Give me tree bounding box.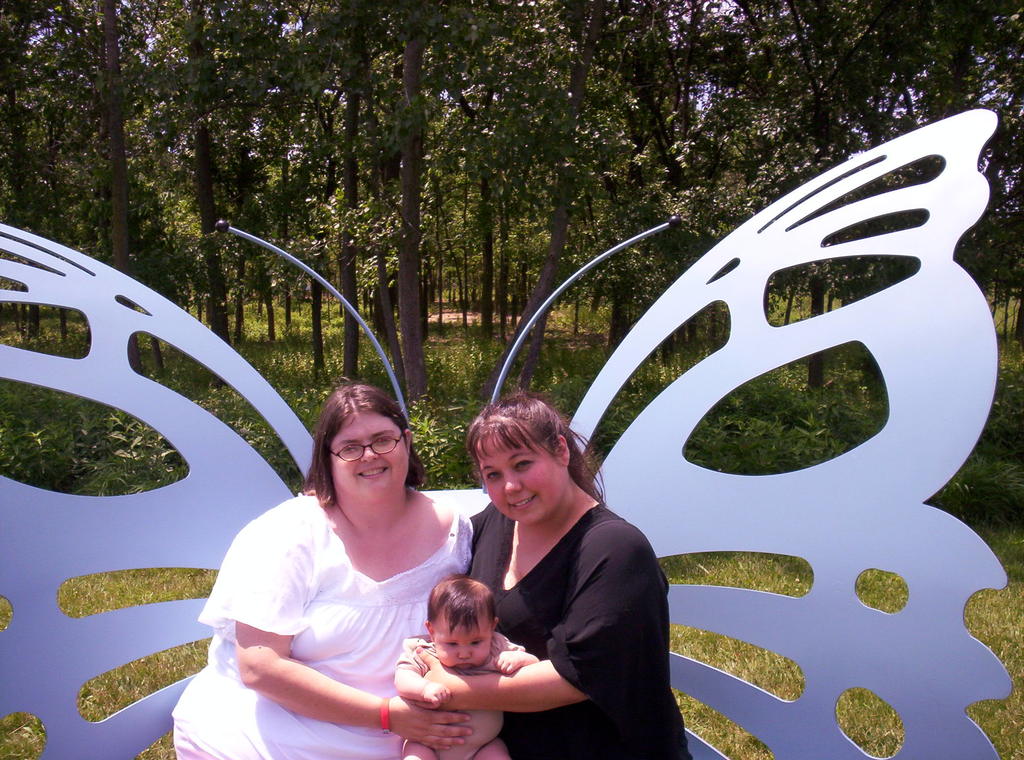
select_region(259, 0, 401, 395).
